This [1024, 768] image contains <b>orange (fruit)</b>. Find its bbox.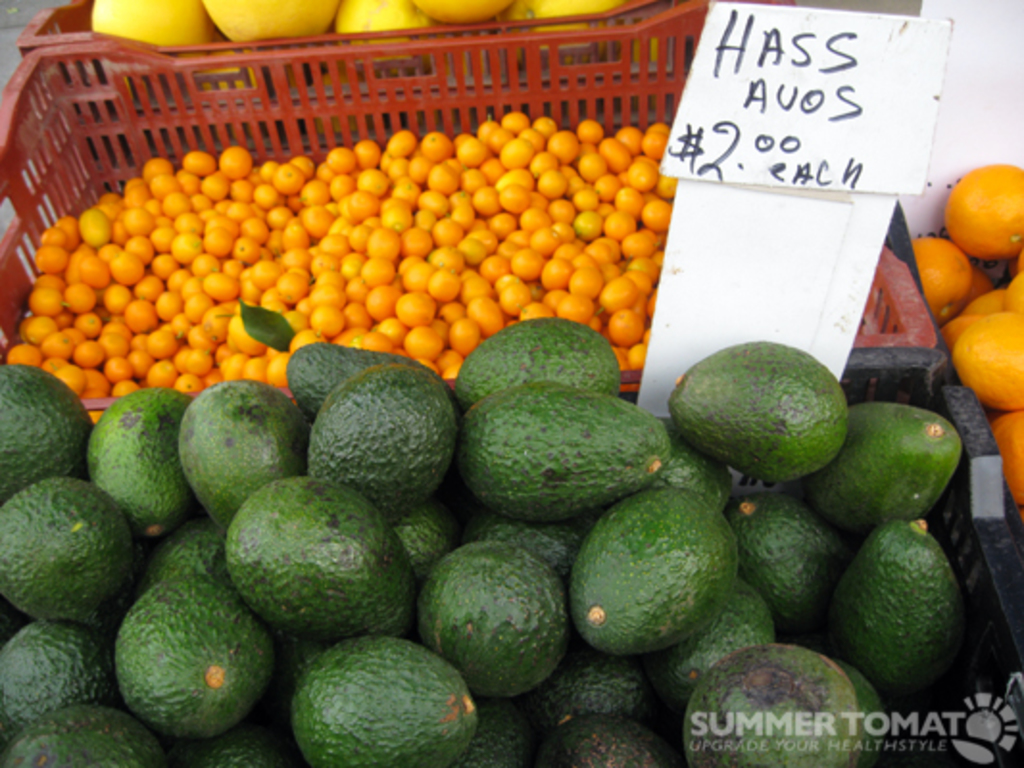
(left=405, top=332, right=436, bottom=357).
